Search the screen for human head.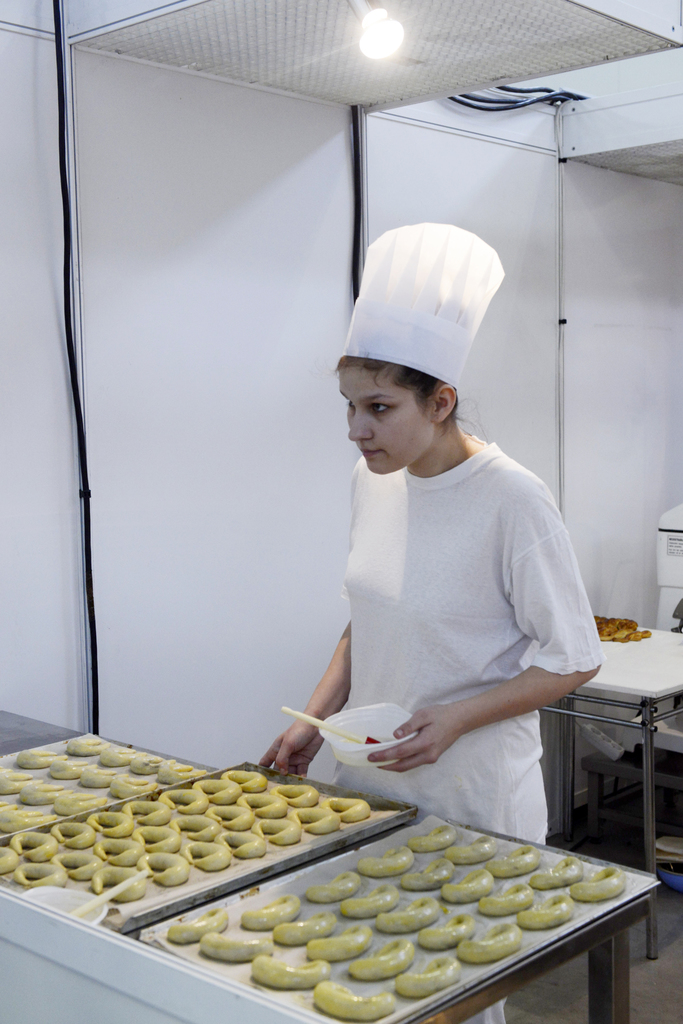
Found at BBox(331, 317, 494, 471).
